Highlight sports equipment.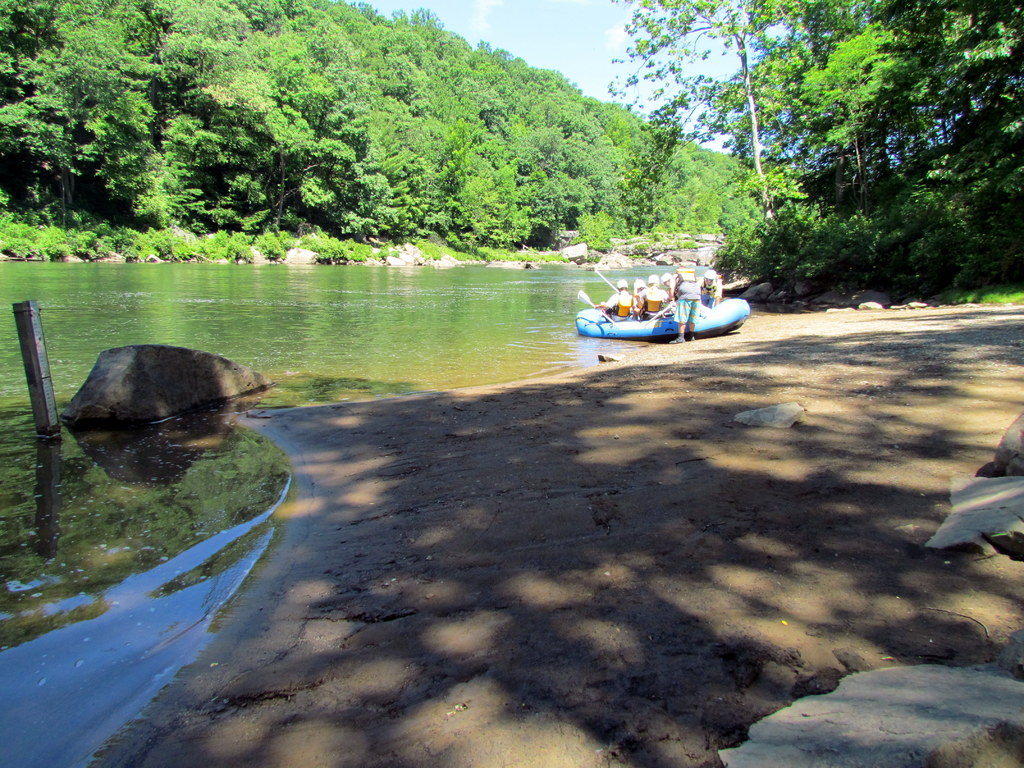
Highlighted region: pyautogui.locateOnScreen(660, 269, 673, 288).
